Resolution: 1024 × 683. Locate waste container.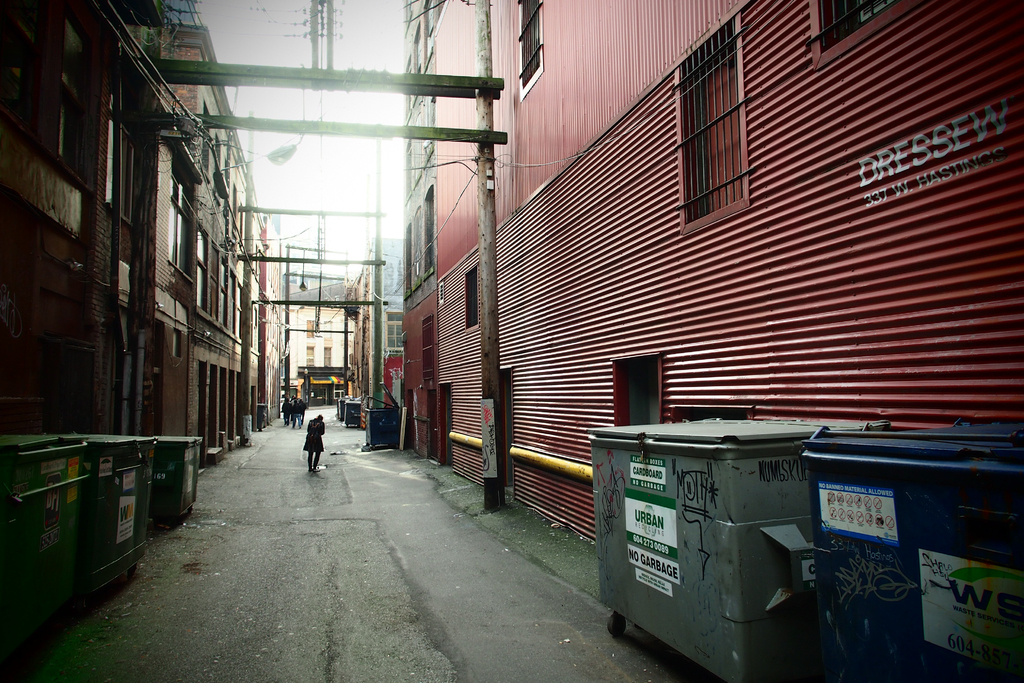
[800,415,1023,674].
